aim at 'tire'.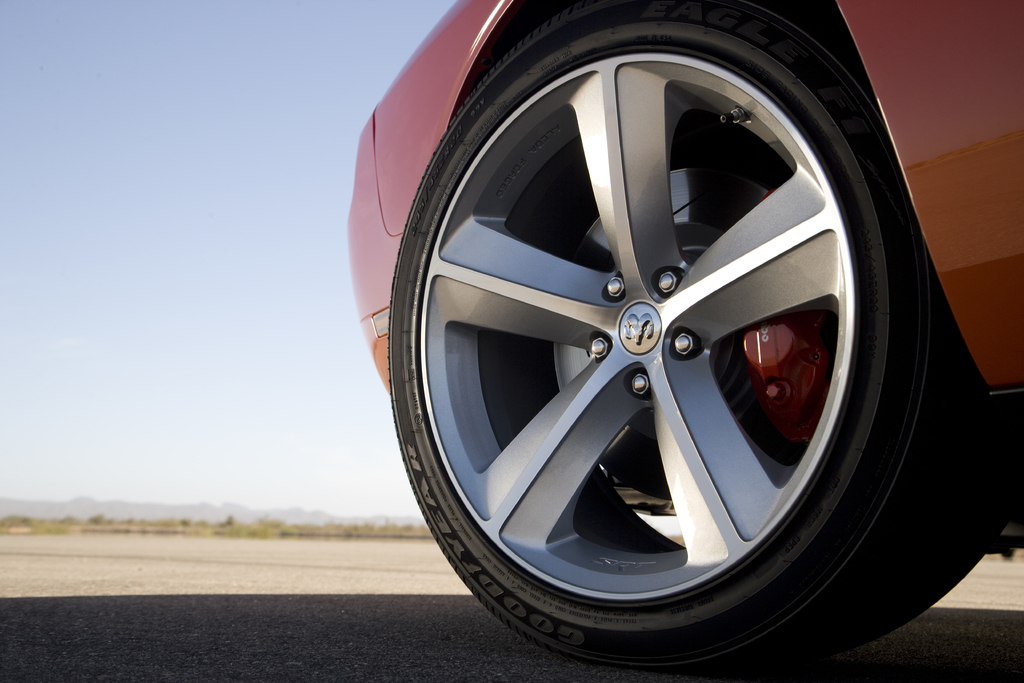
Aimed at 385 0 998 674.
